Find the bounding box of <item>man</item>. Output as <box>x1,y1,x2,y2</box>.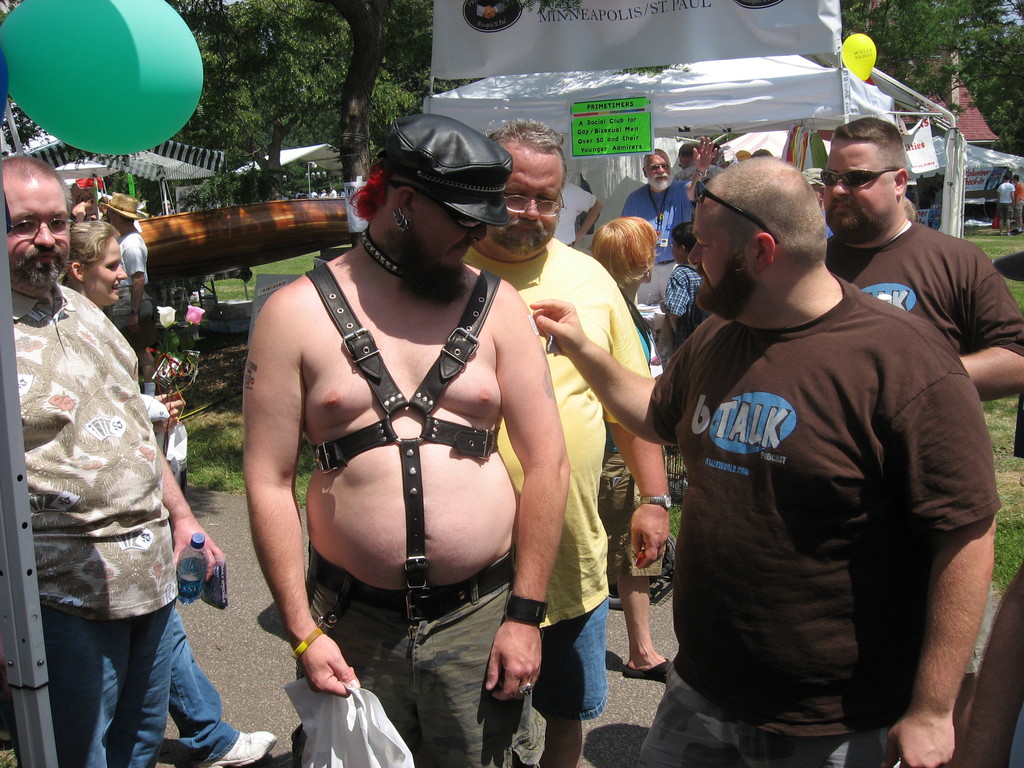
<box>463,118,671,767</box>.
